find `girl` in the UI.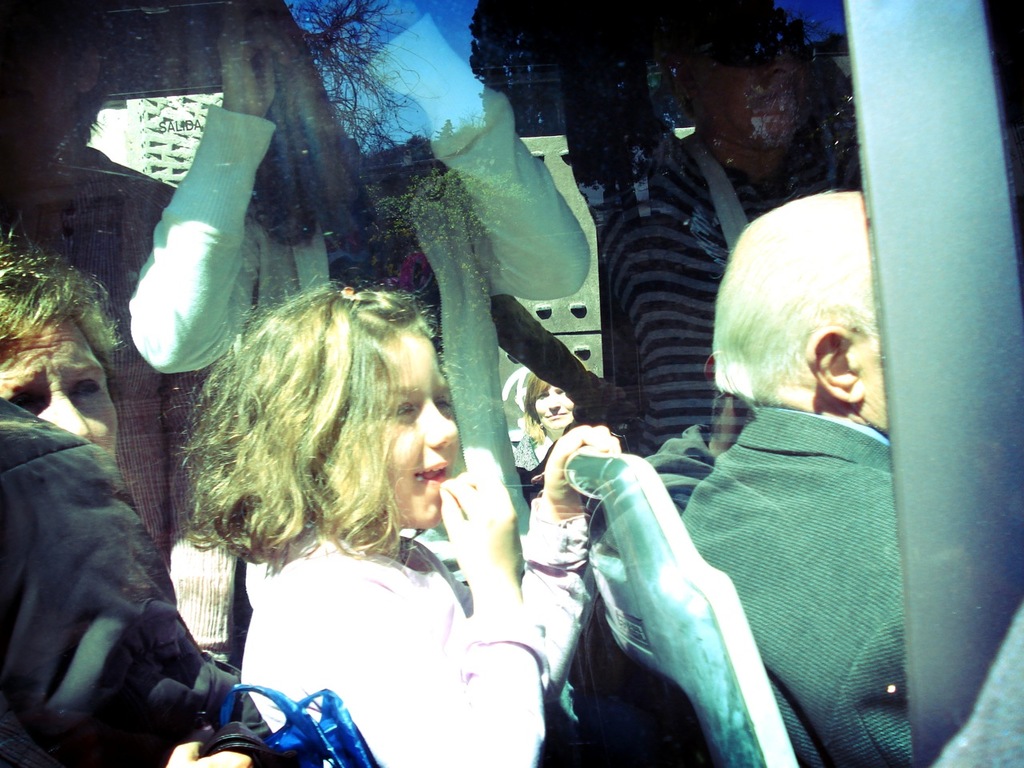
UI element at bbox(176, 280, 624, 767).
